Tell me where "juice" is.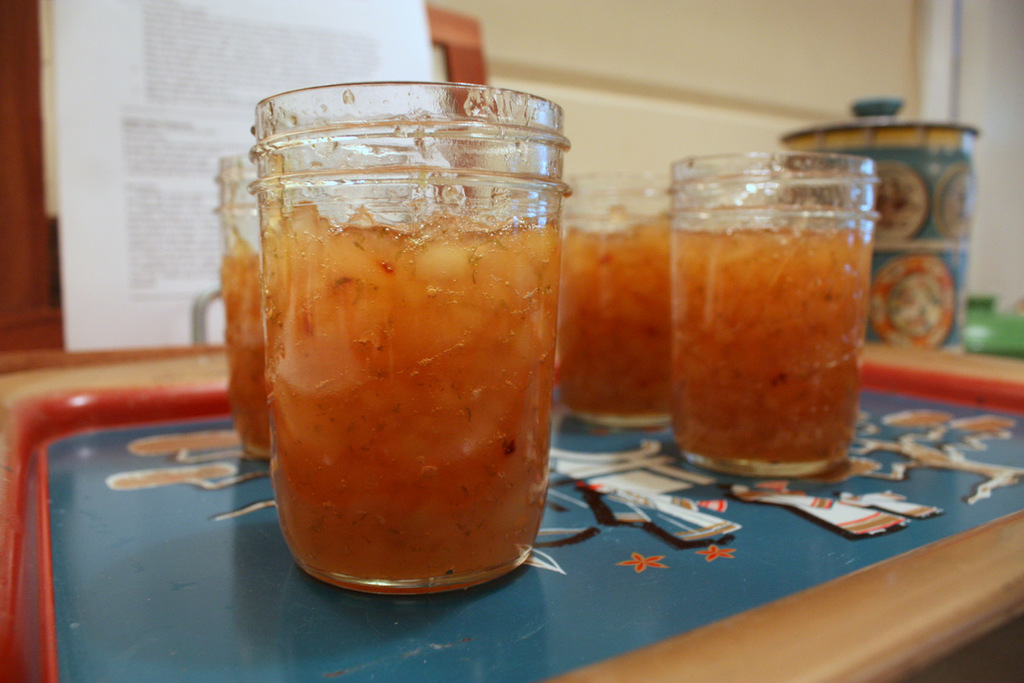
"juice" is at (x1=258, y1=213, x2=561, y2=578).
